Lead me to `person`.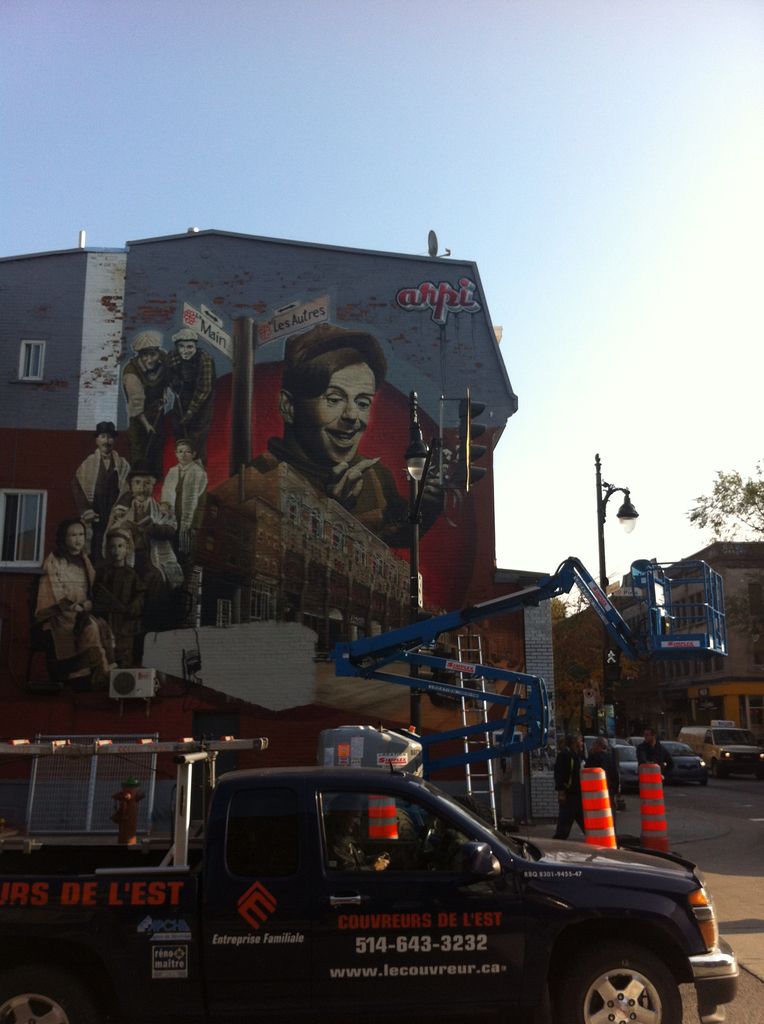
Lead to <region>126, 330, 163, 471</region>.
